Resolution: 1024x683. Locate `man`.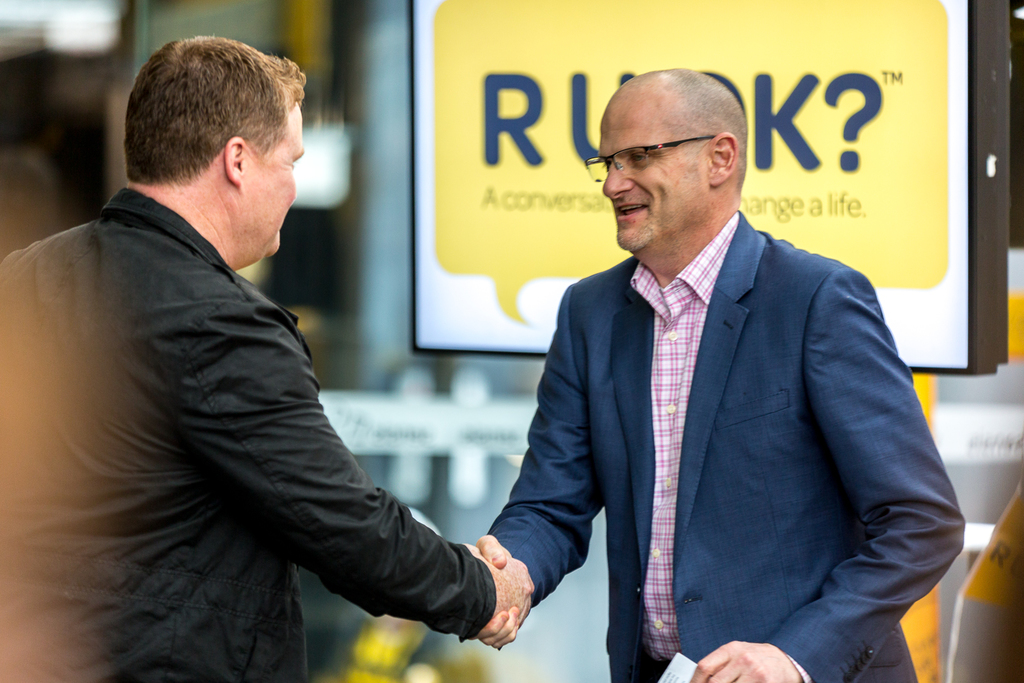
[left=24, top=27, right=495, bottom=669].
